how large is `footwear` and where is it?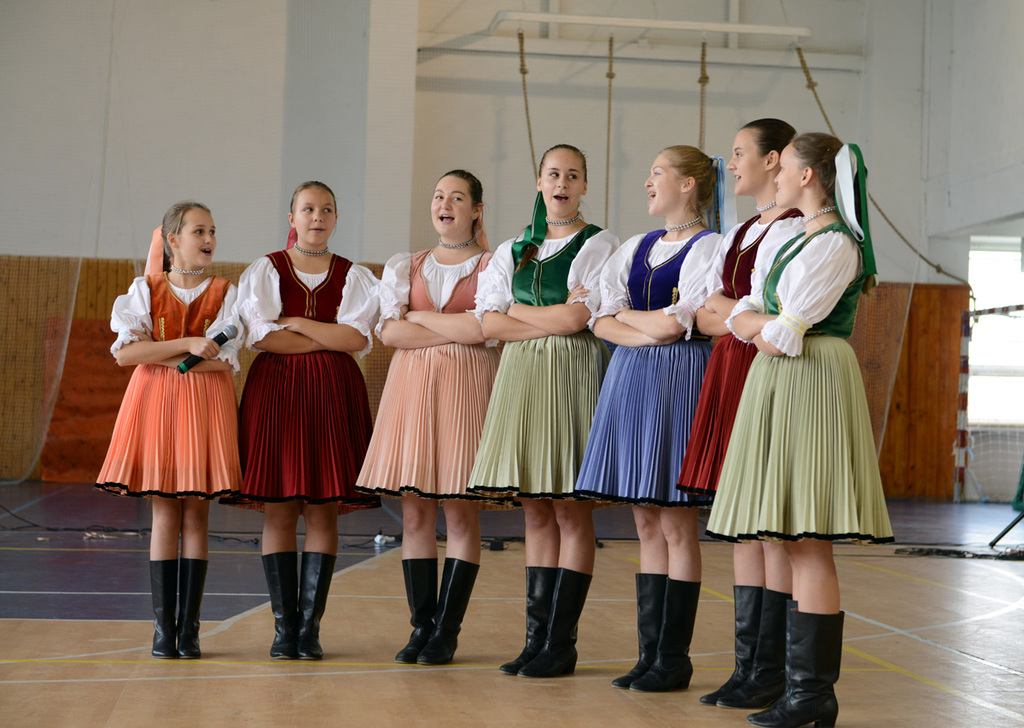
Bounding box: left=259, top=549, right=296, bottom=660.
